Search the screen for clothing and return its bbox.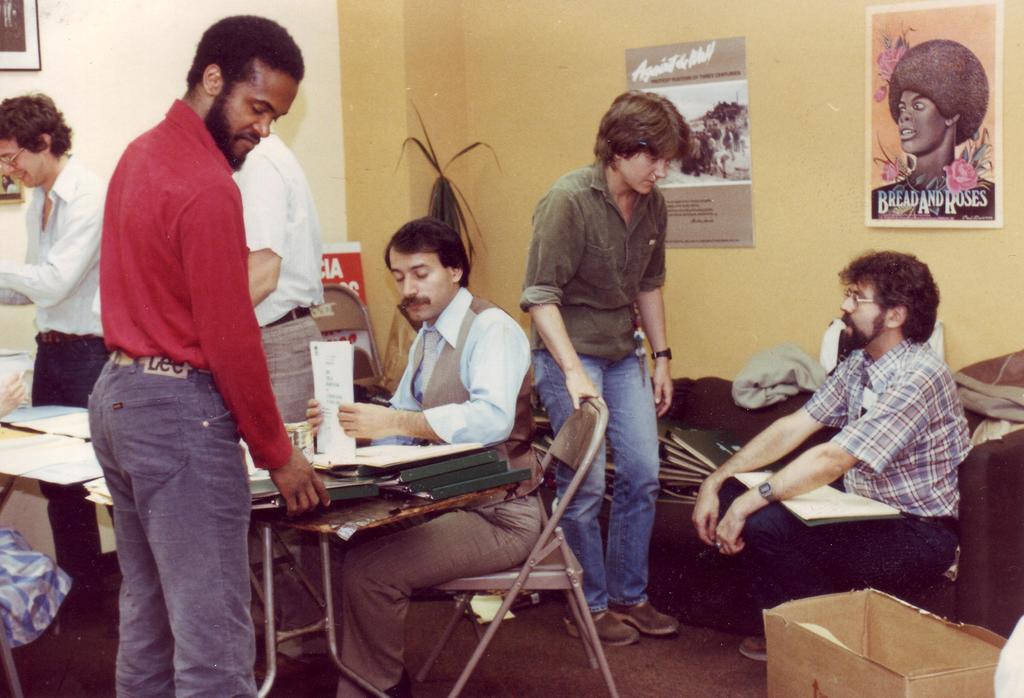
Found: <box>83,97,292,697</box>.
